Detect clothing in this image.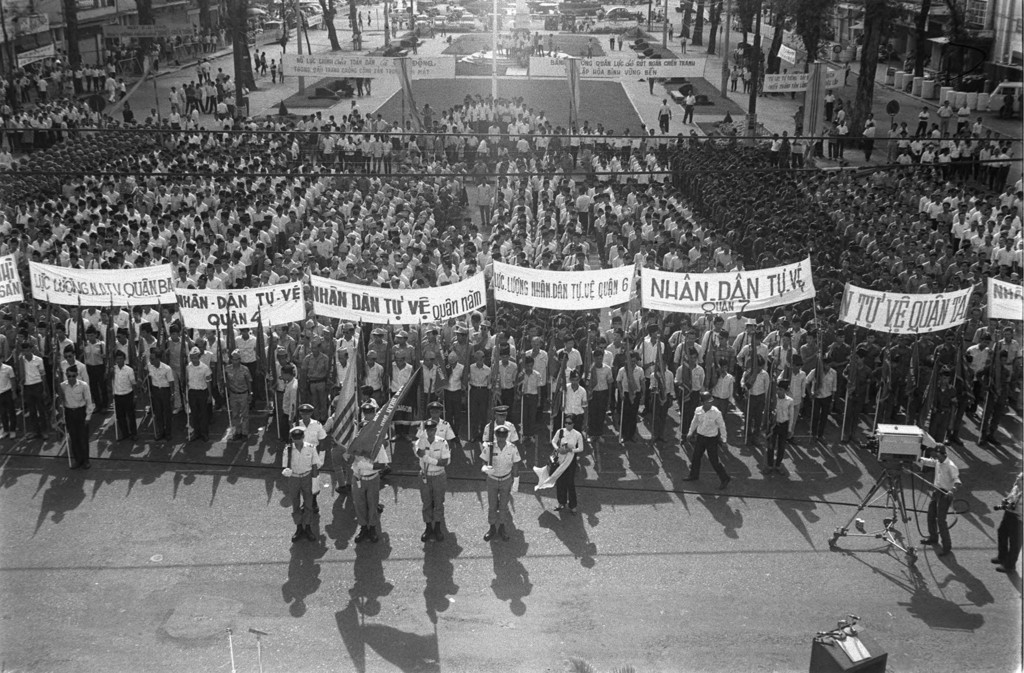
Detection: [x1=907, y1=361, x2=929, y2=424].
